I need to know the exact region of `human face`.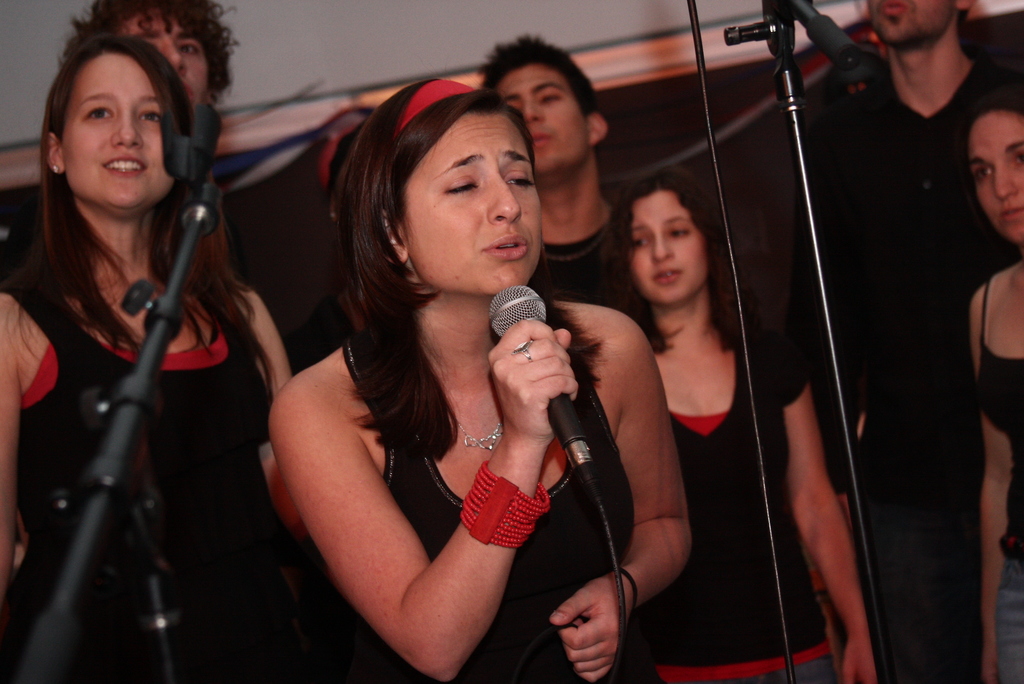
Region: box(632, 195, 705, 300).
